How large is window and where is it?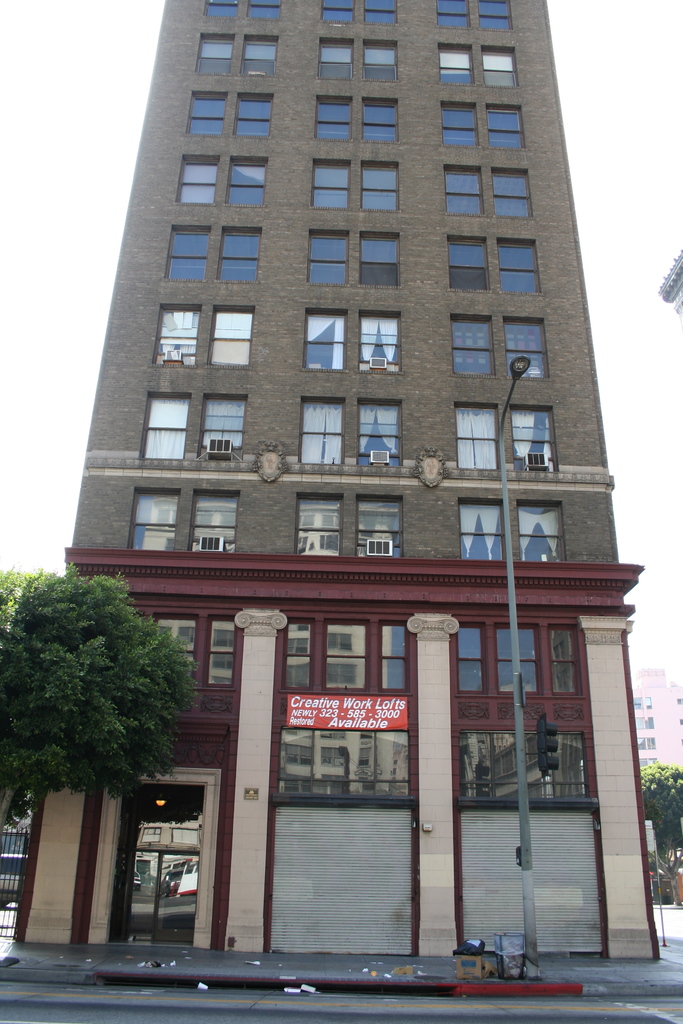
Bounding box: 127,389,198,462.
